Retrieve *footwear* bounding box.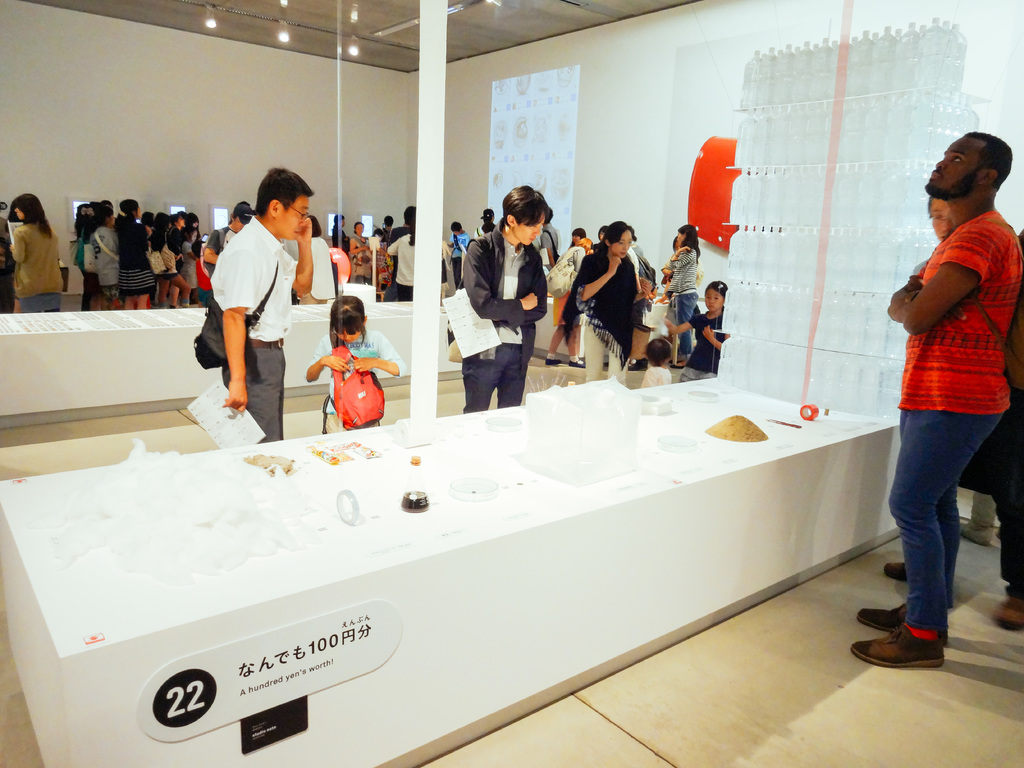
Bounding box: 858, 598, 954, 648.
